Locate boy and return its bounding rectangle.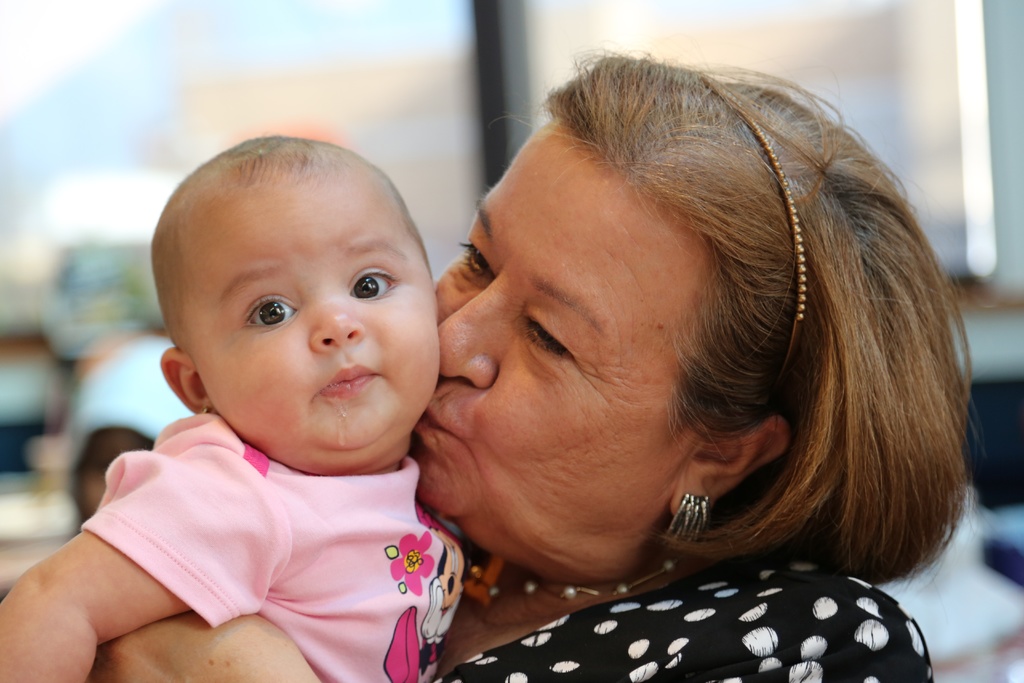
{"x1": 2, "y1": 136, "x2": 462, "y2": 682}.
